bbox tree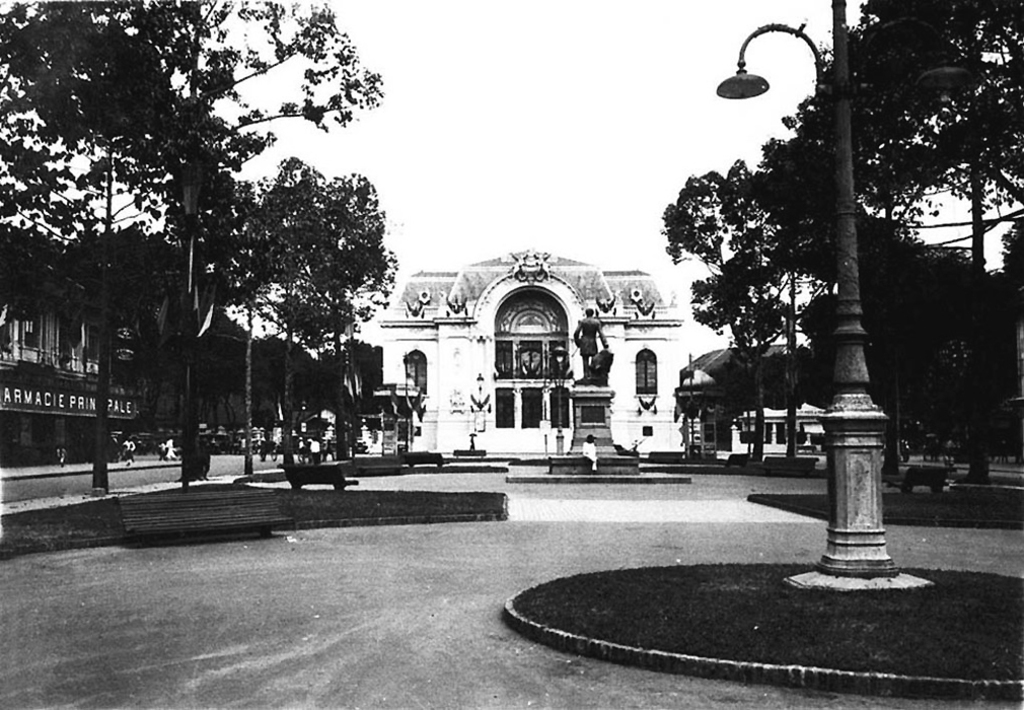
[left=0, top=0, right=387, bottom=491]
